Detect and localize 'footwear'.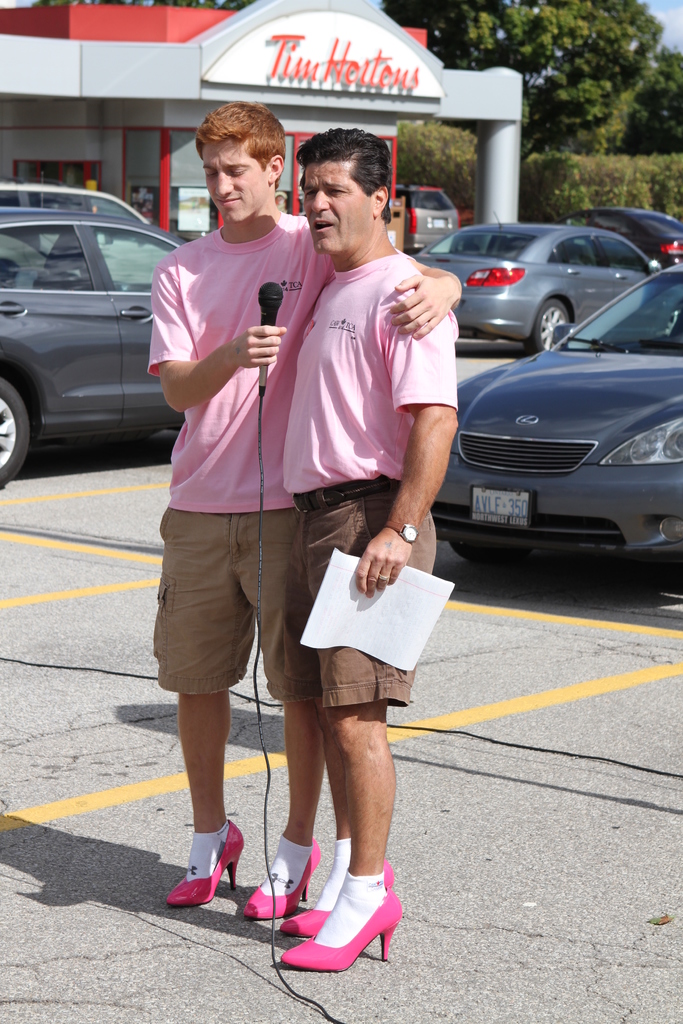
Localized at <bbox>281, 895, 402, 975</bbox>.
